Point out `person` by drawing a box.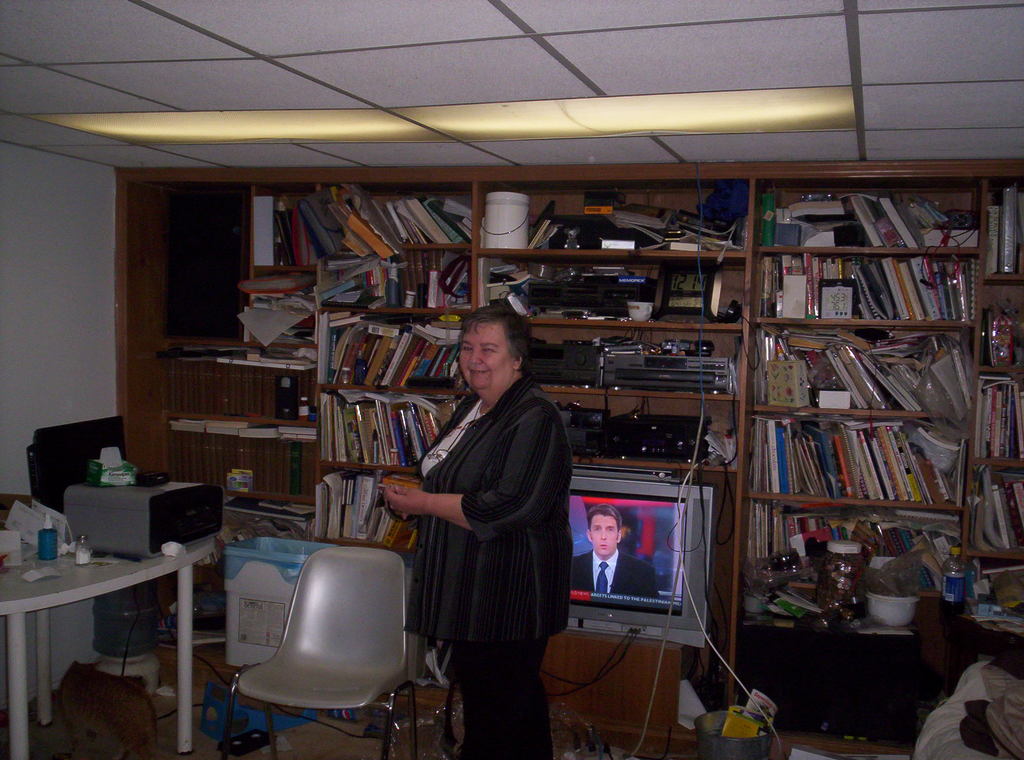
crop(393, 274, 572, 750).
